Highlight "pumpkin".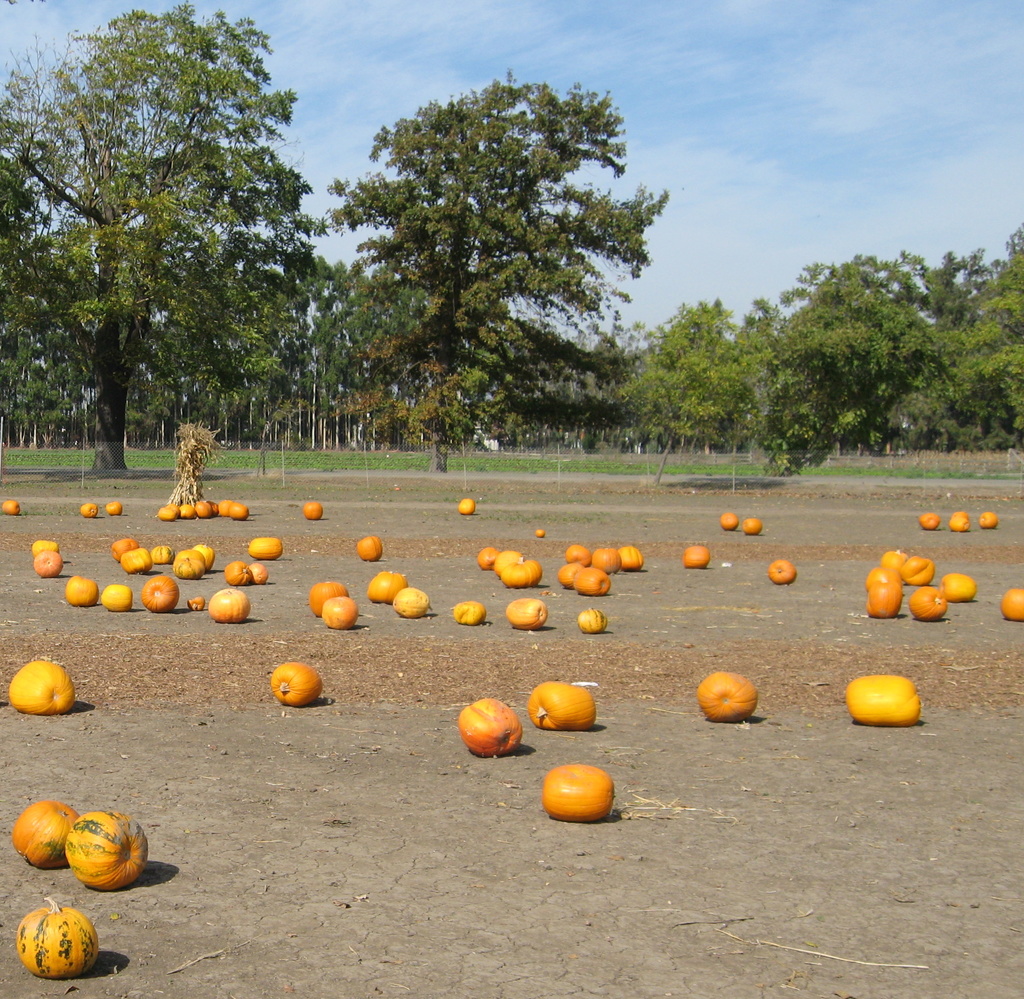
Highlighted region: bbox=(565, 541, 586, 569).
